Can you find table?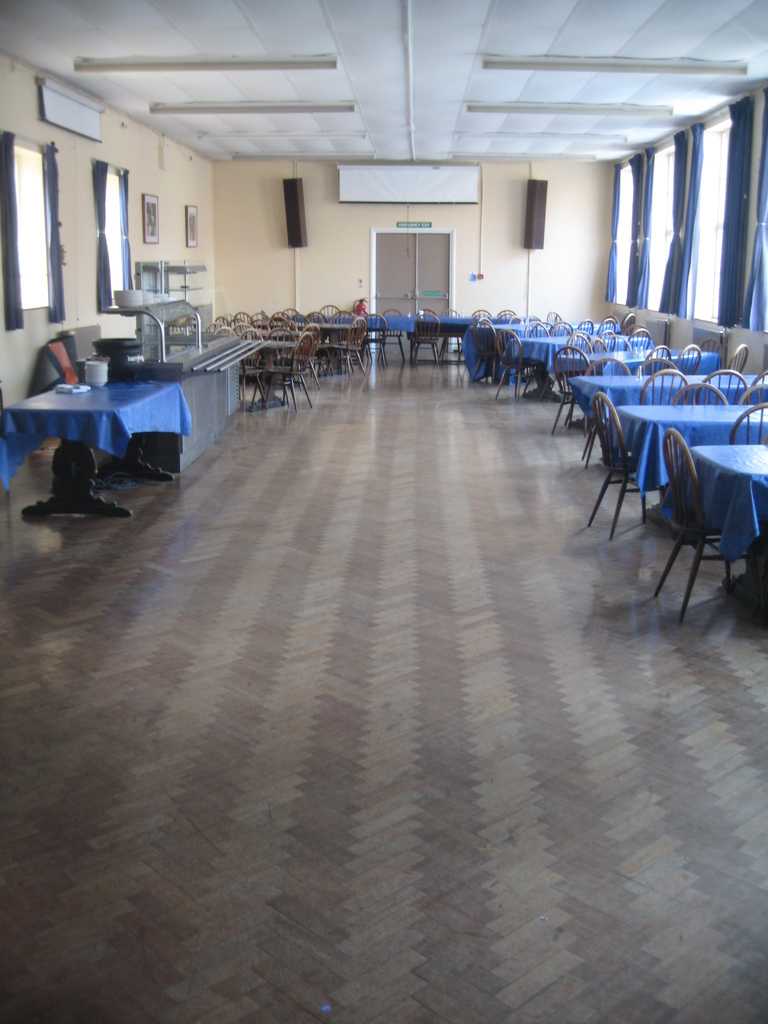
Yes, bounding box: bbox=(410, 310, 460, 361).
